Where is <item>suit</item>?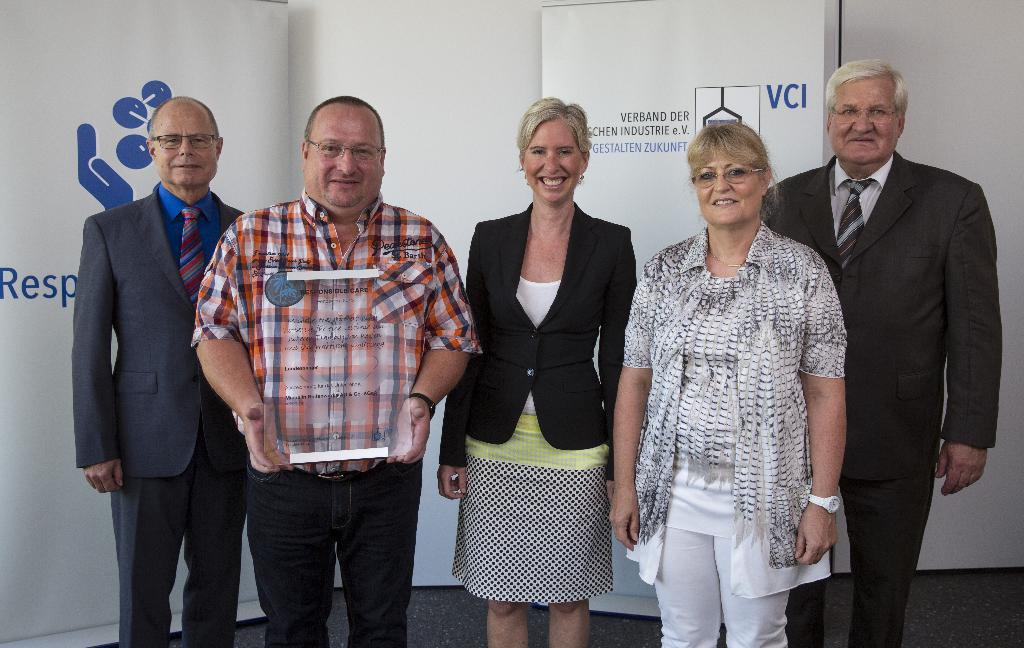
<bbox>766, 152, 1004, 645</bbox>.
